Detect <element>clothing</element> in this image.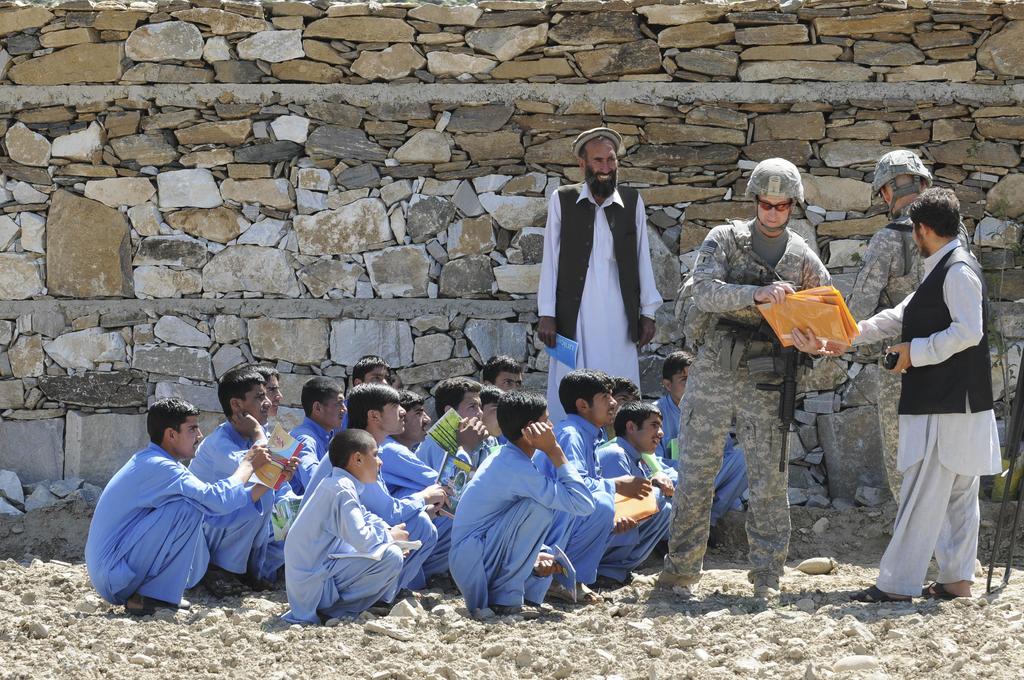
Detection: region(534, 180, 653, 432).
